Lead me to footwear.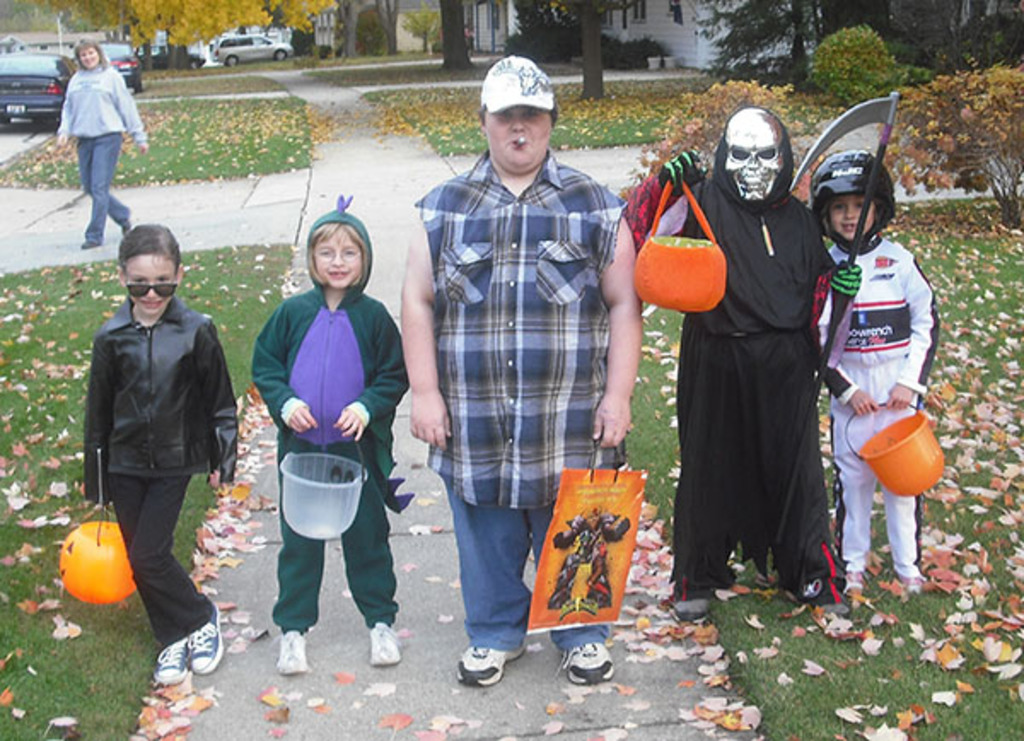
Lead to detection(365, 627, 394, 668).
